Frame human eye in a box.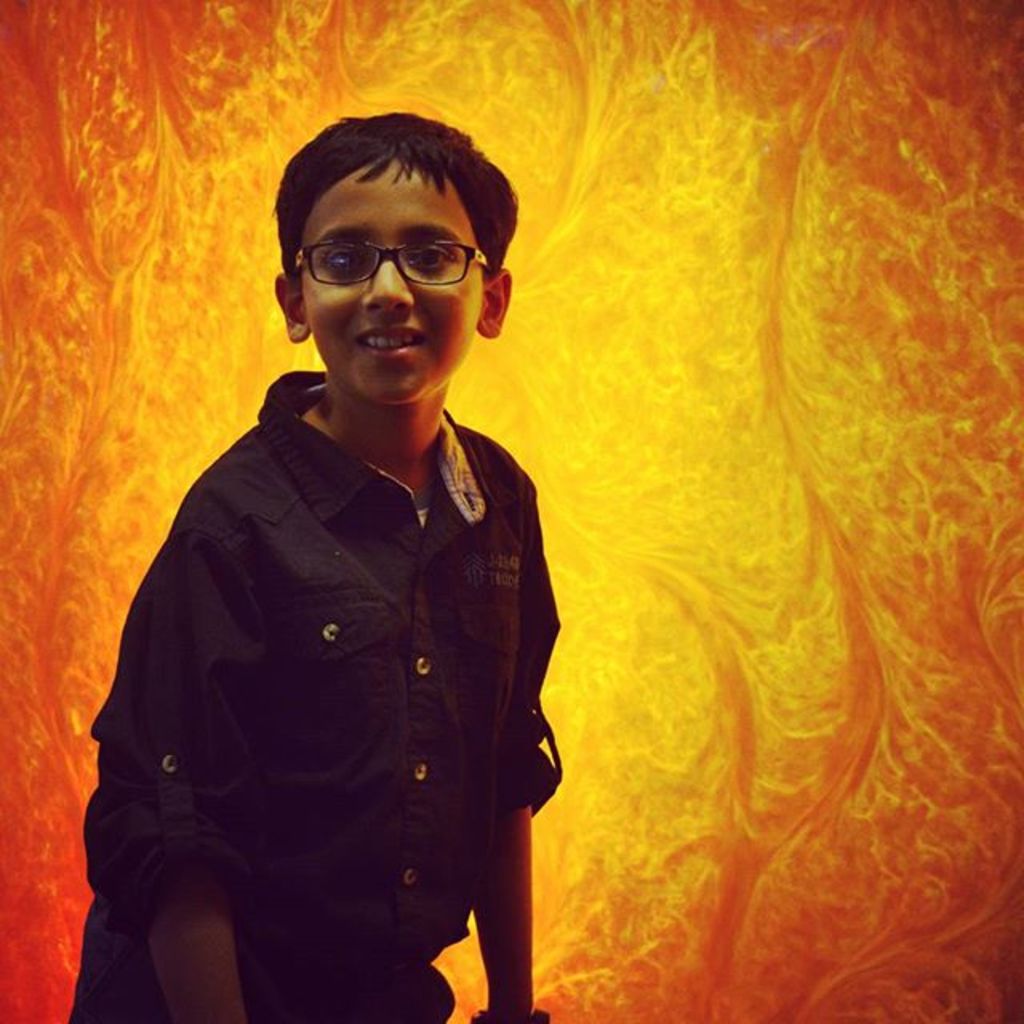
(x1=408, y1=243, x2=458, y2=274).
